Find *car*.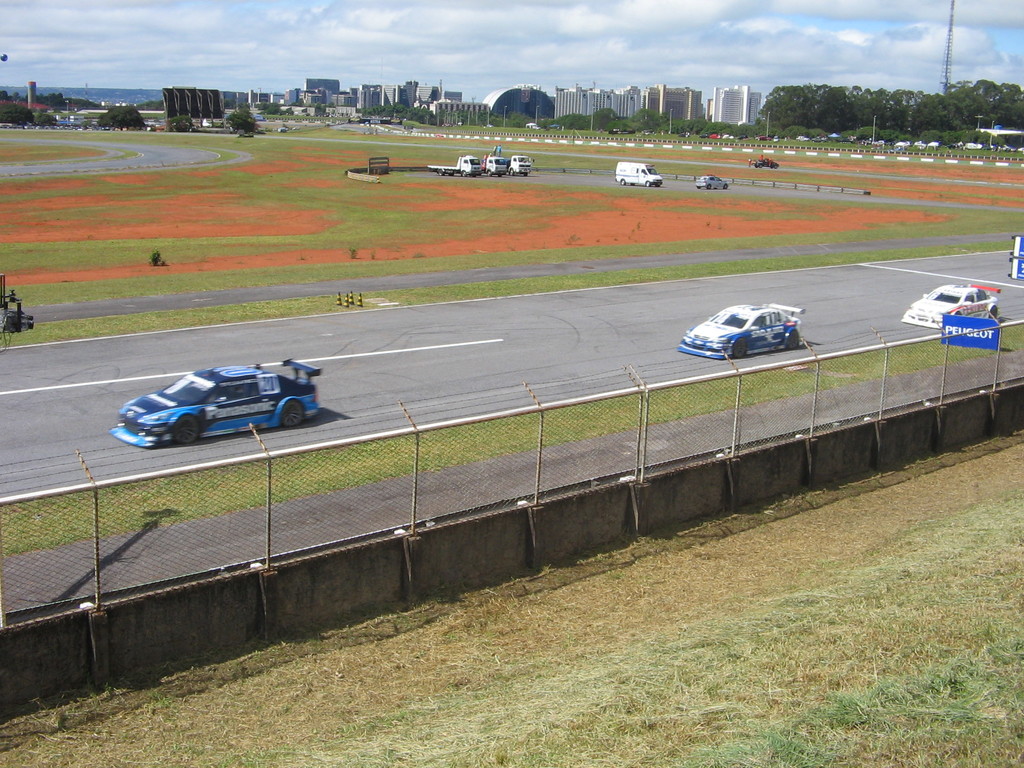
bbox=(695, 175, 730, 190).
